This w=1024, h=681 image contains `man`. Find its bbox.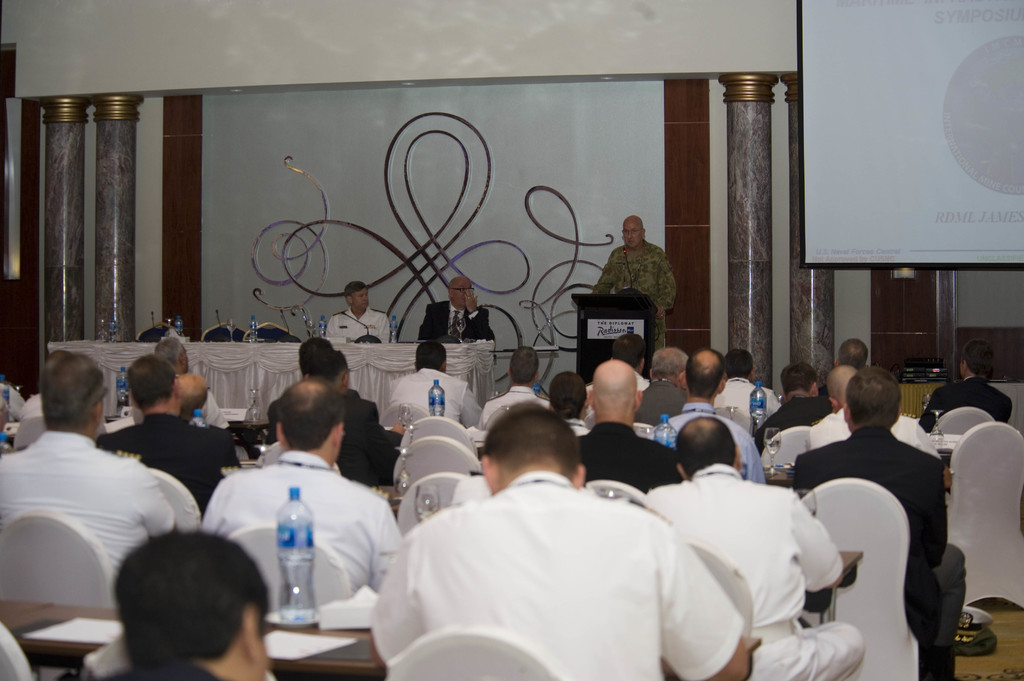
(x1=546, y1=371, x2=586, y2=437).
